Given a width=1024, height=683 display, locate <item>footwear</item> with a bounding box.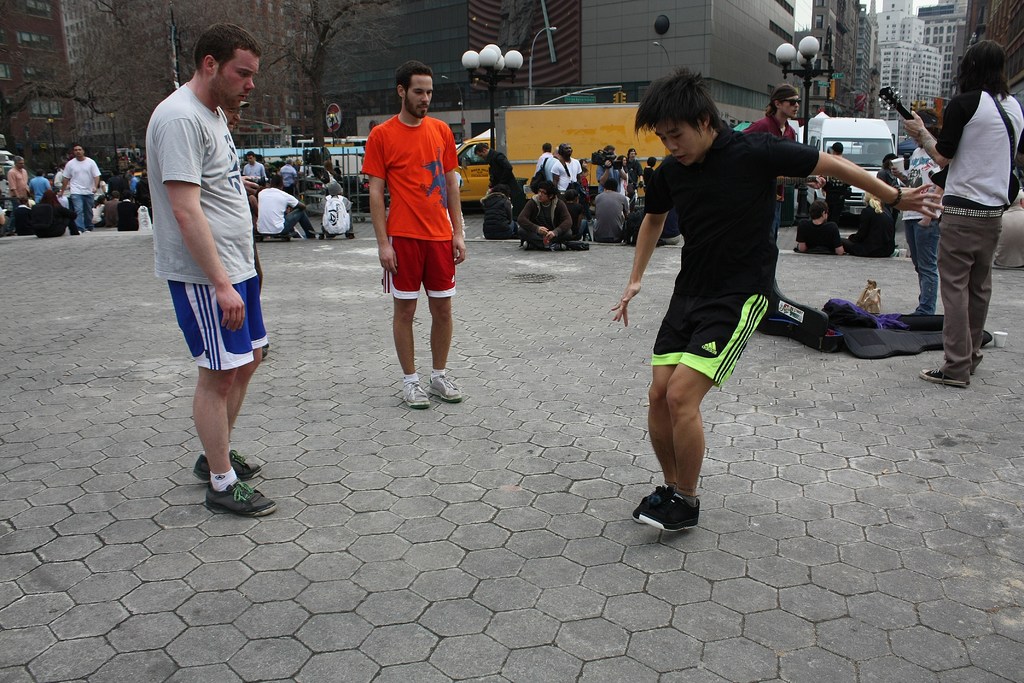
Located: bbox(205, 481, 275, 513).
